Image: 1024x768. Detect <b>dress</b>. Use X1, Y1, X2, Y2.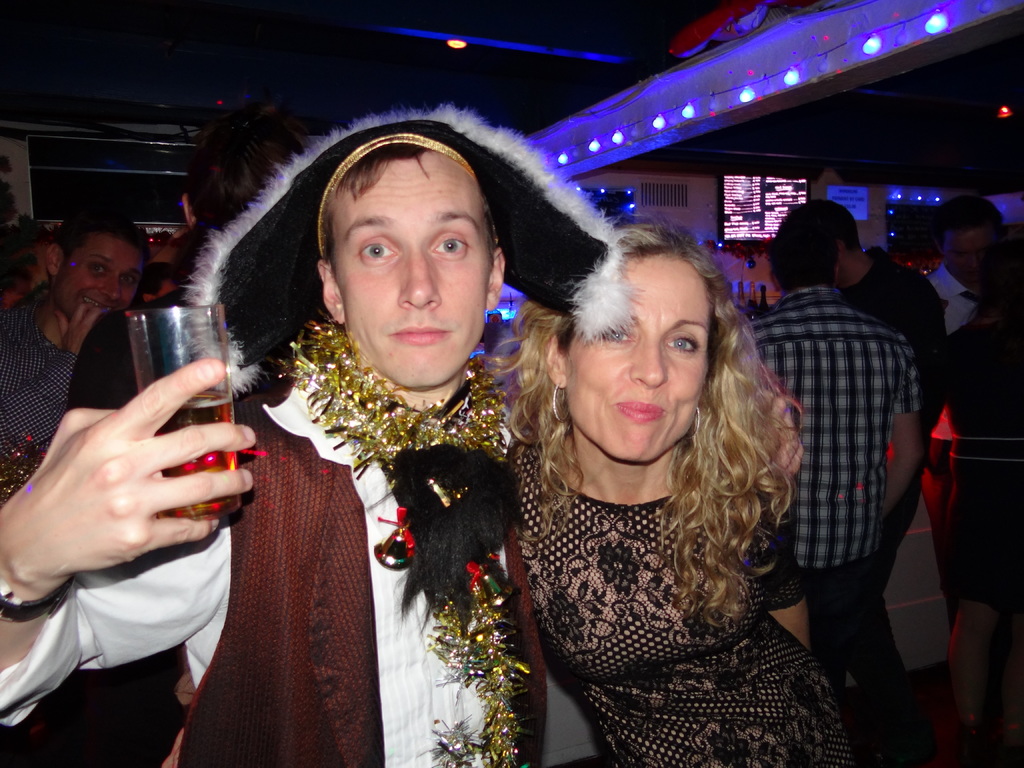
509, 442, 858, 767.
